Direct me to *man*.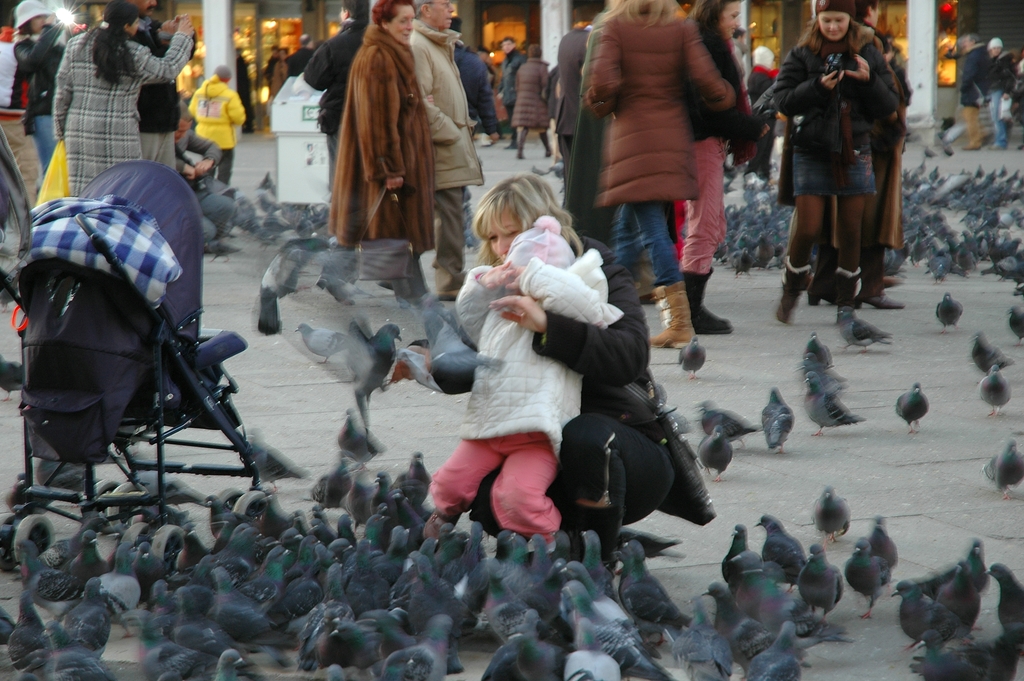
Direction: locate(545, 8, 582, 224).
